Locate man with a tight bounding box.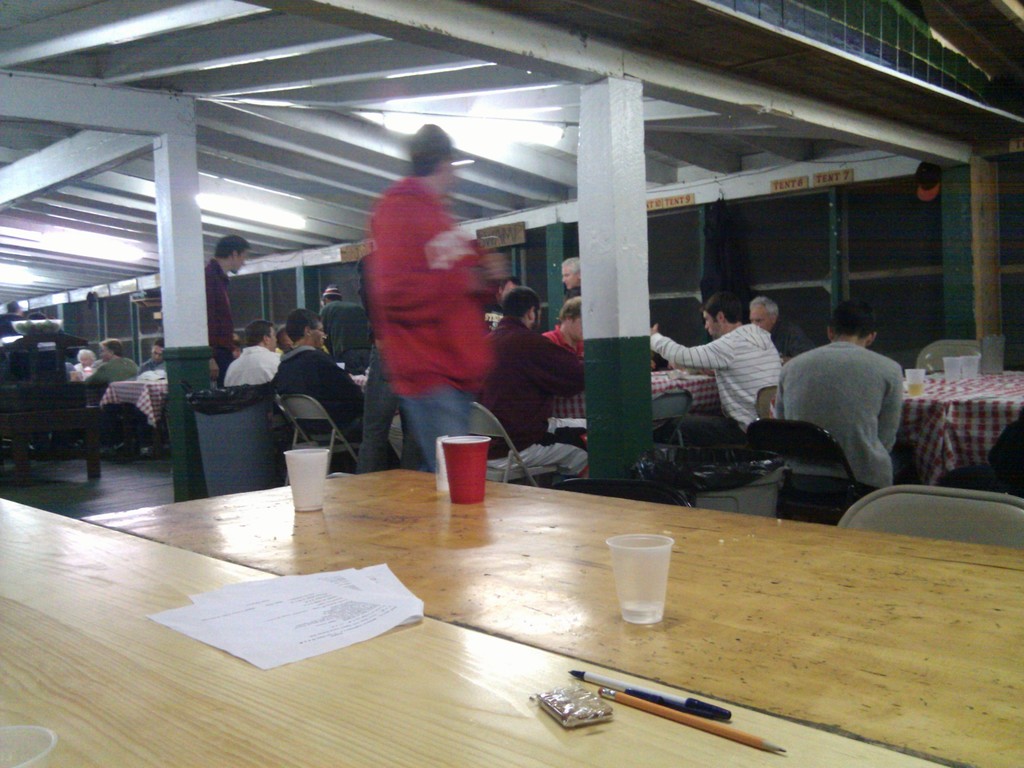
<bbox>749, 295, 815, 357</bbox>.
